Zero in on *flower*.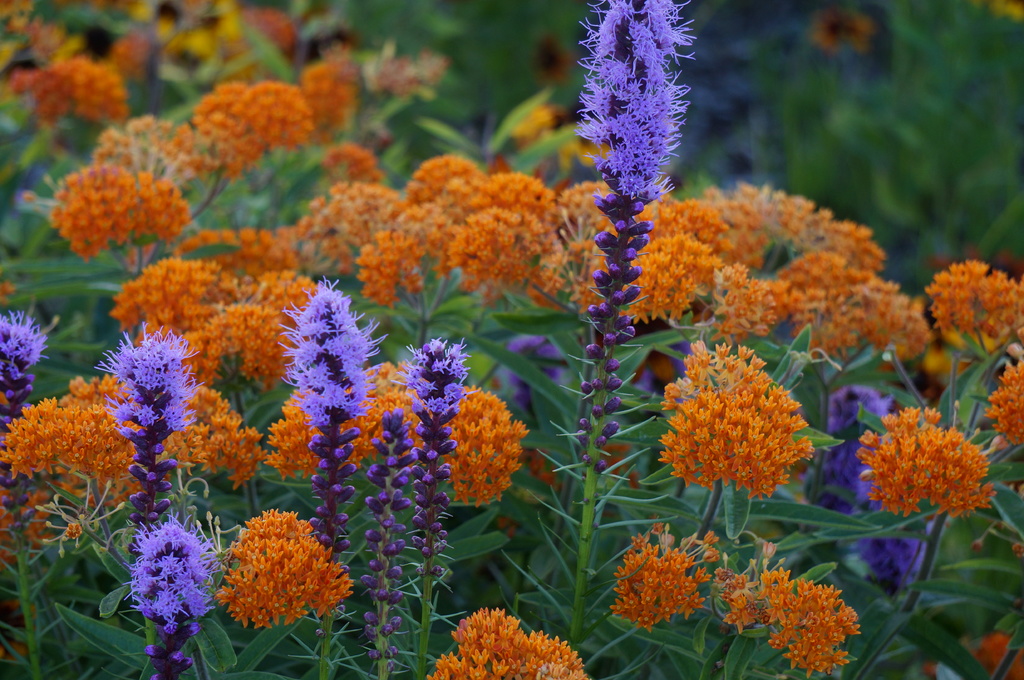
Zeroed in: (left=95, top=326, right=203, bottom=438).
